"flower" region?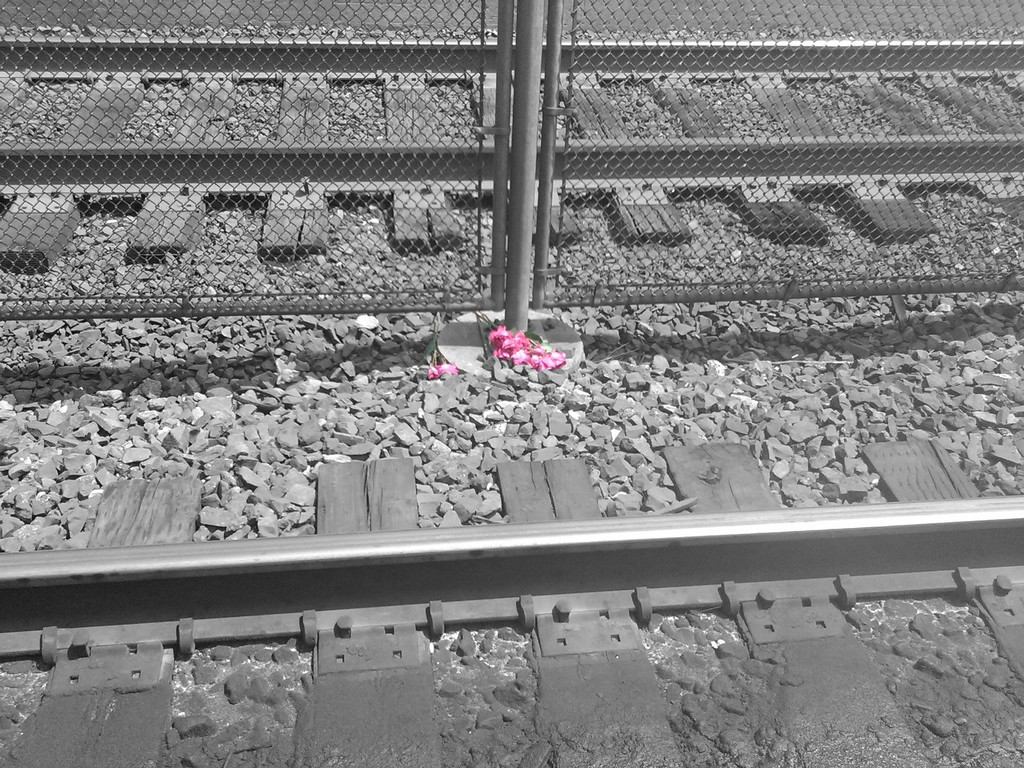
crop(427, 362, 456, 380)
